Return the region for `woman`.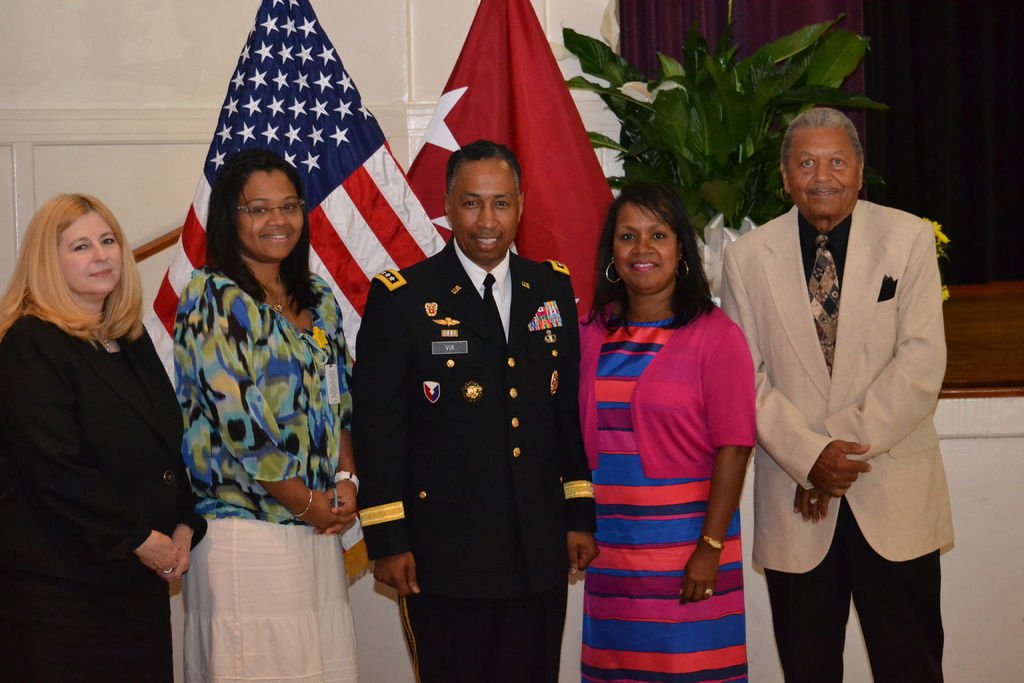
locate(13, 177, 193, 673).
